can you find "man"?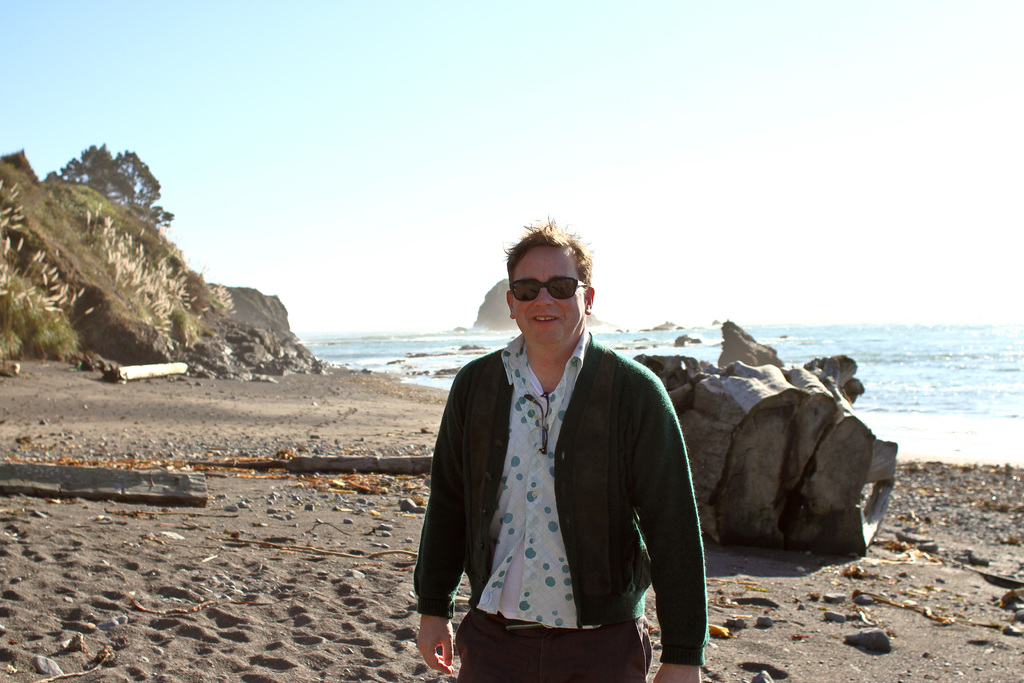
Yes, bounding box: (412,218,703,677).
